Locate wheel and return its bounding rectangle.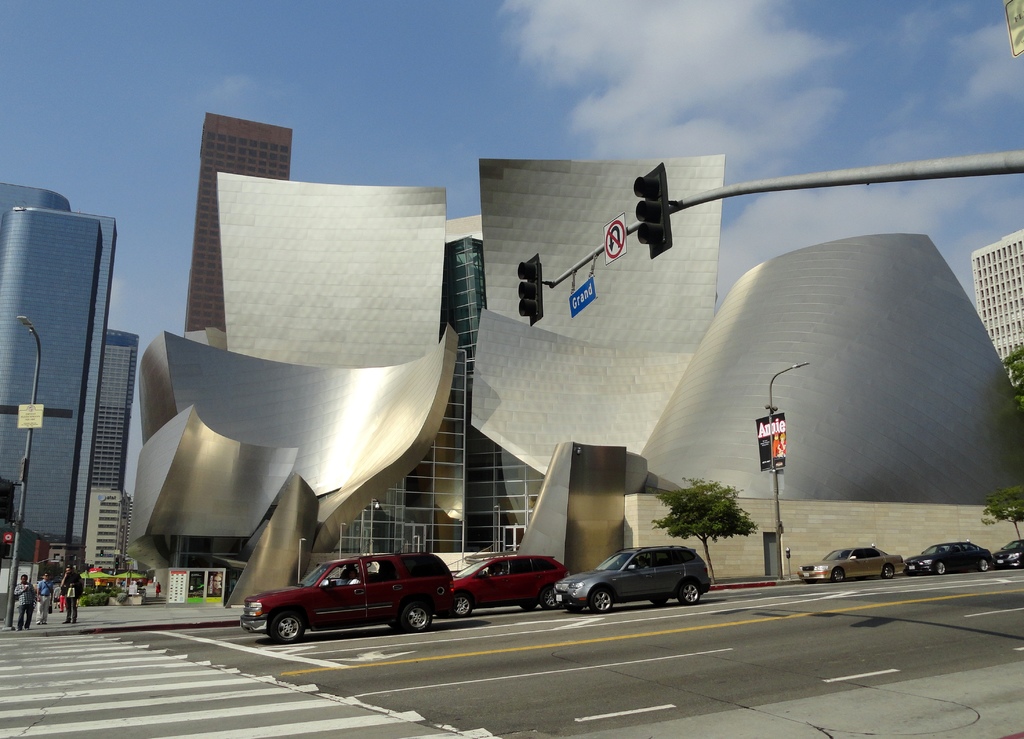
box(885, 569, 896, 578).
